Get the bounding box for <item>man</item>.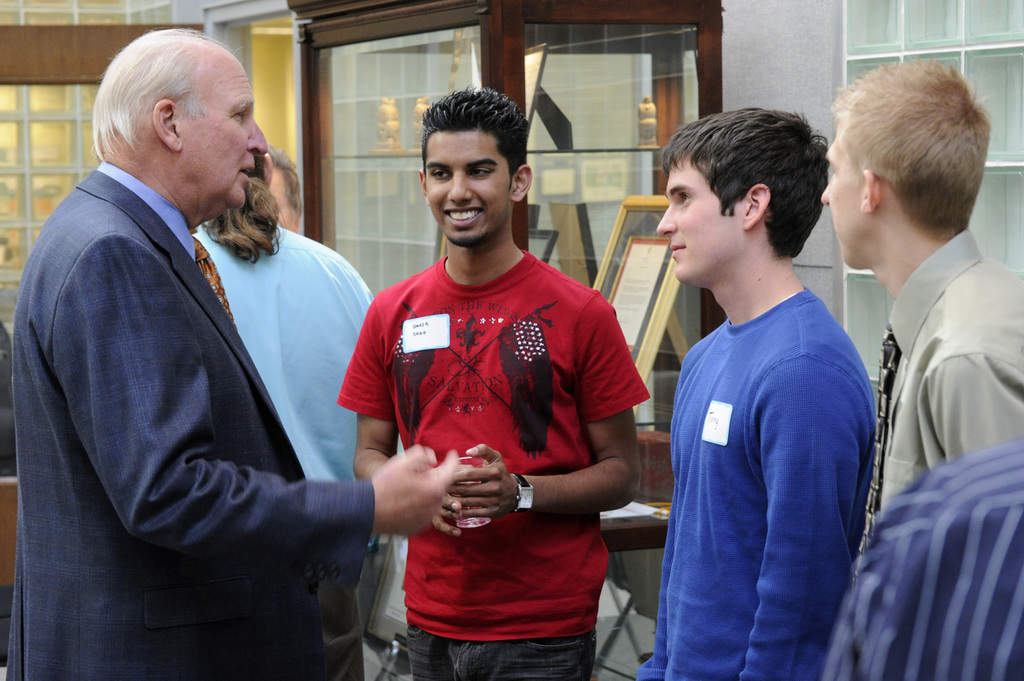
630 108 875 680.
